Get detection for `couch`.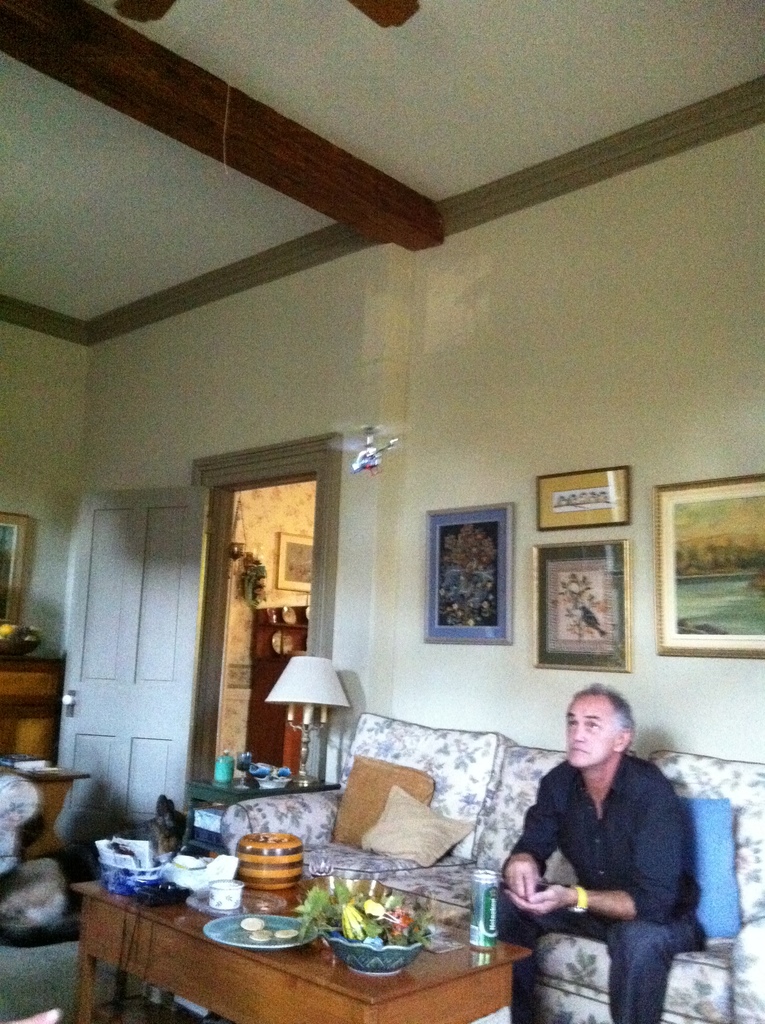
Detection: 221, 713, 764, 1023.
